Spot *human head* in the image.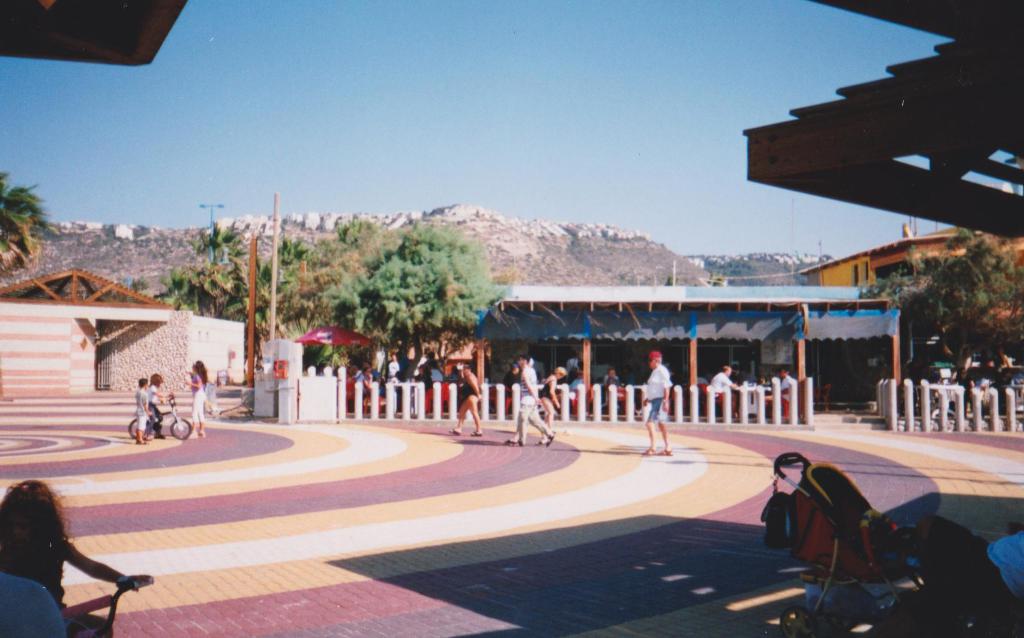
*human head* found at [139,375,148,389].
